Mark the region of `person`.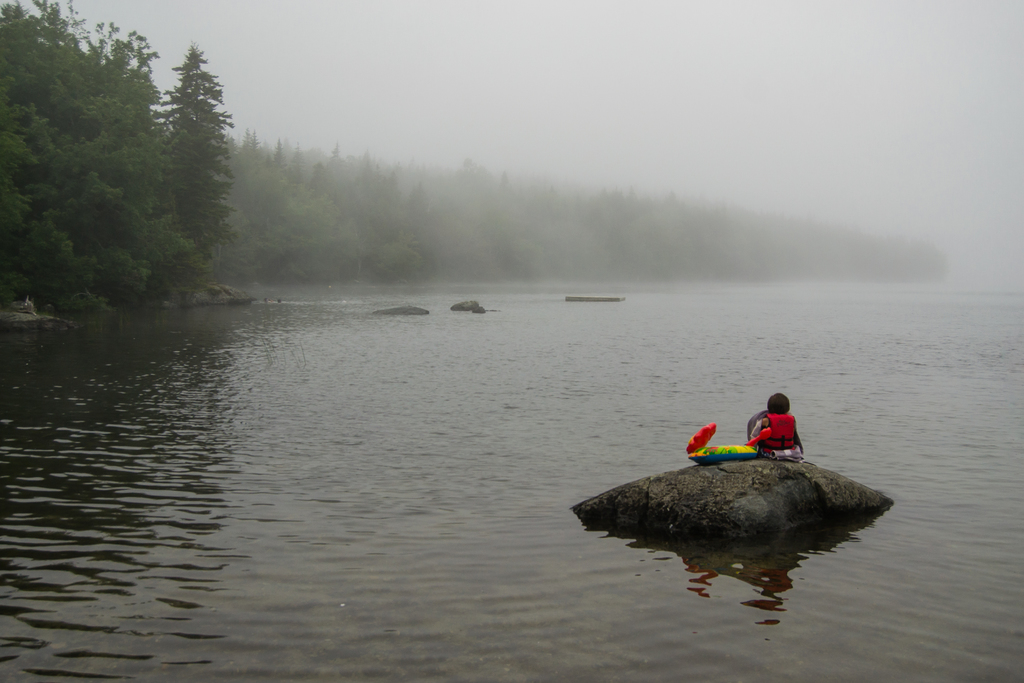
Region: 739,391,803,465.
